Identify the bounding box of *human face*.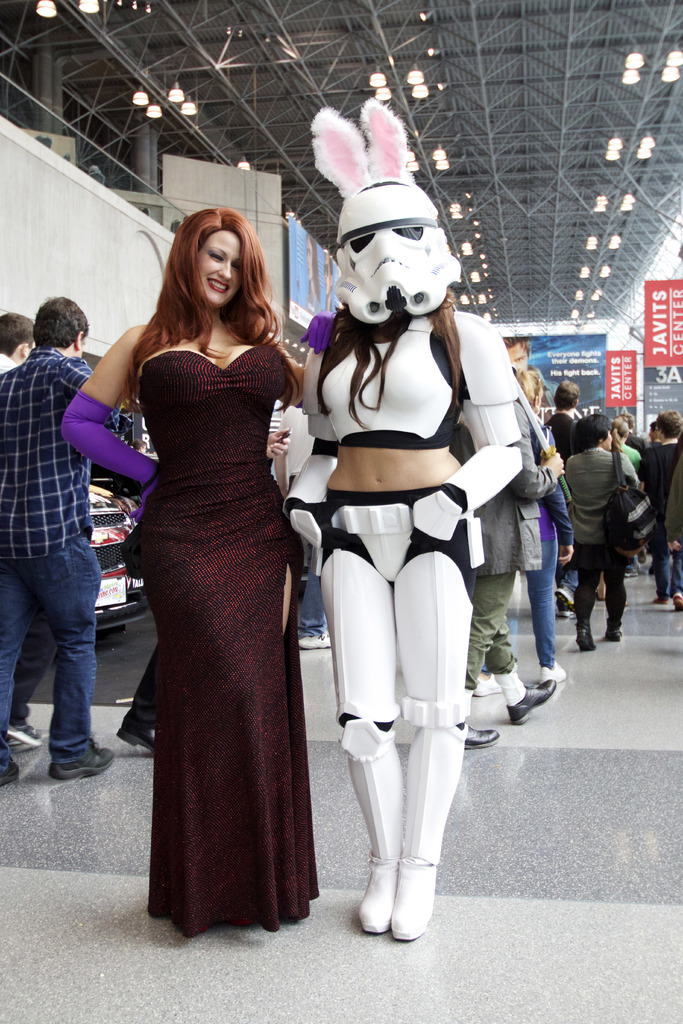
detection(196, 225, 233, 301).
